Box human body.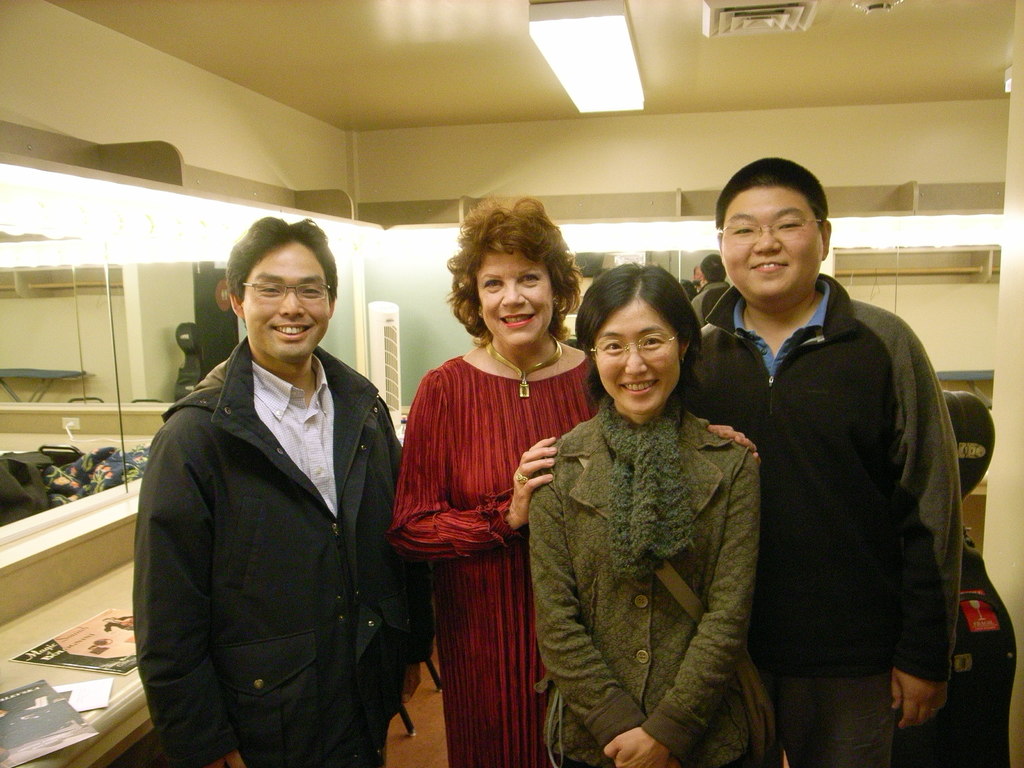
box=[525, 264, 756, 767].
